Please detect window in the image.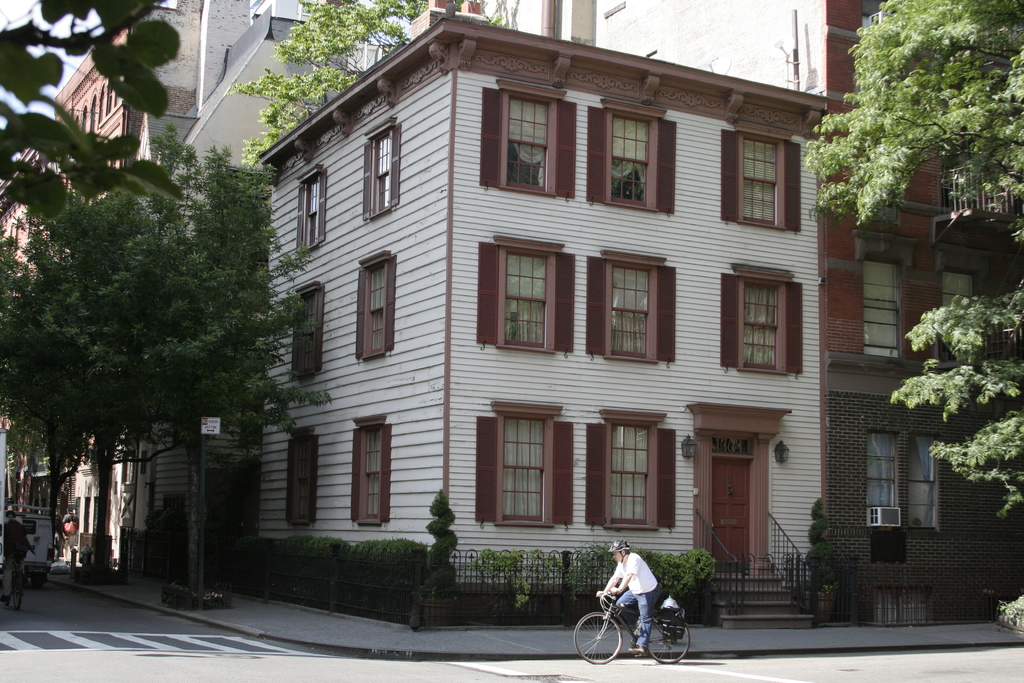
(x1=591, y1=95, x2=678, y2=218).
